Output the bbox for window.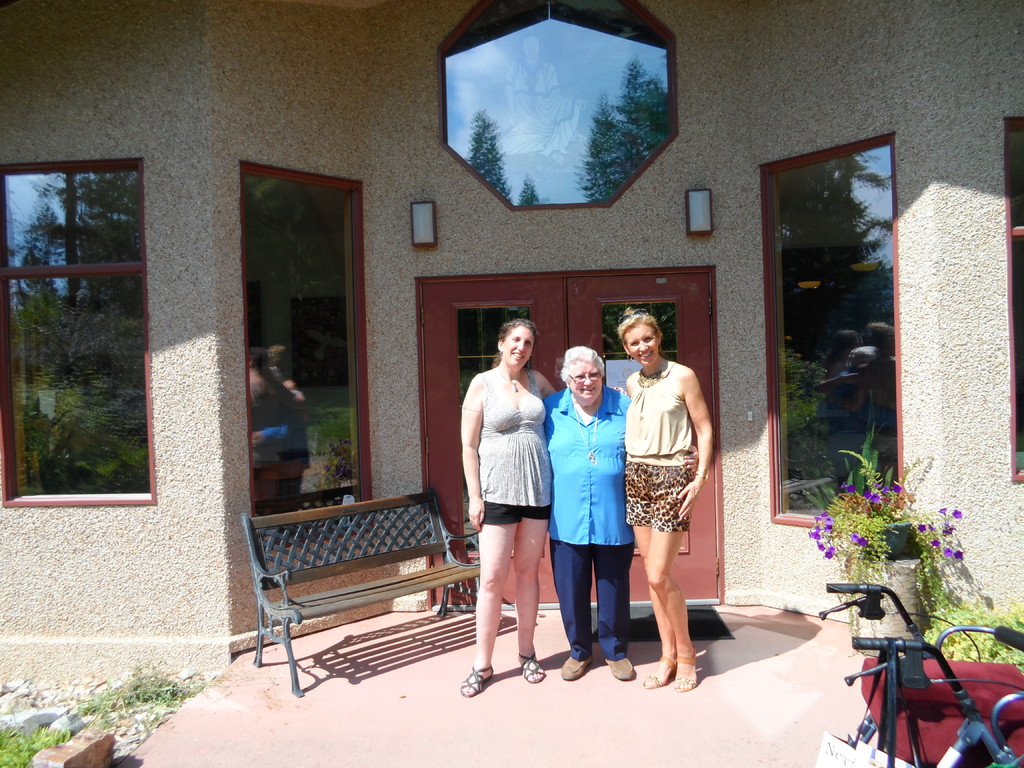
x1=235, y1=159, x2=382, y2=556.
